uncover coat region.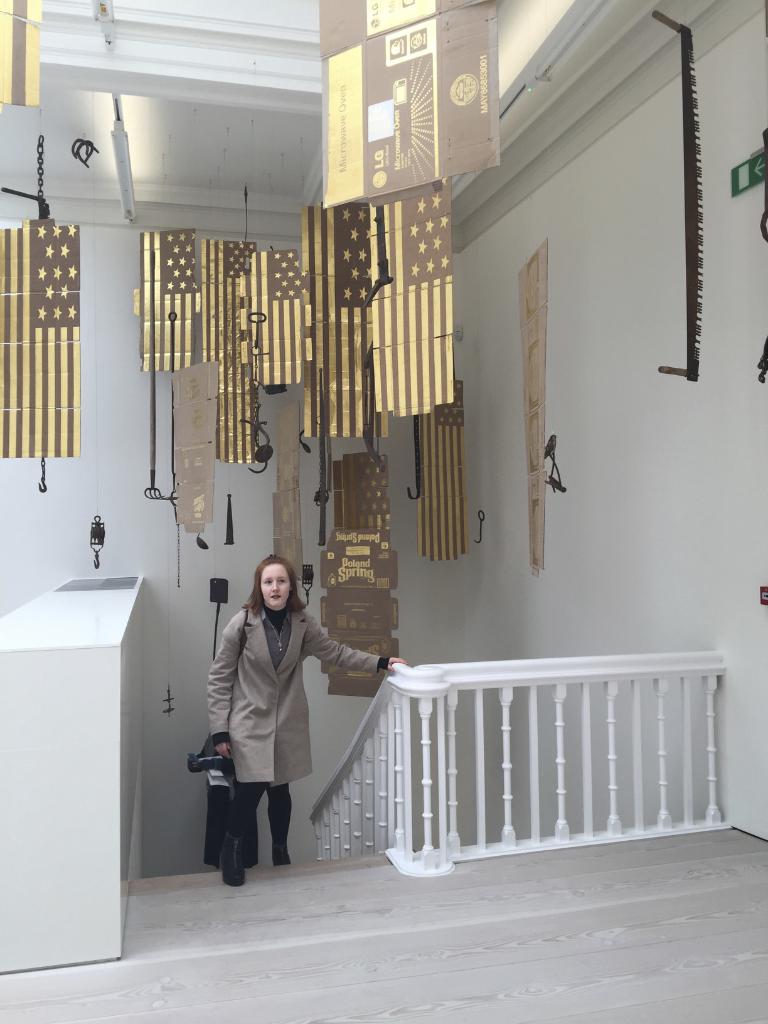
Uncovered: 199,577,353,813.
